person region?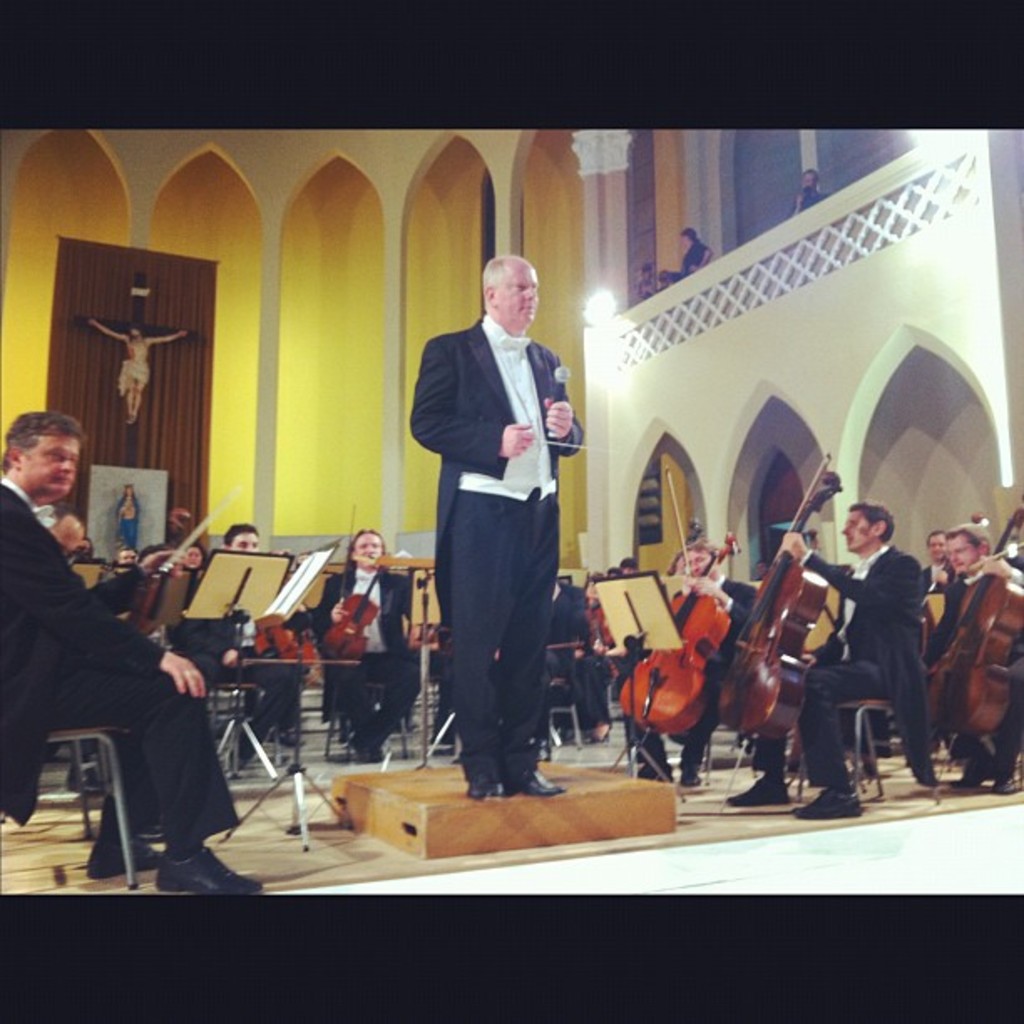
594/542/760/785
